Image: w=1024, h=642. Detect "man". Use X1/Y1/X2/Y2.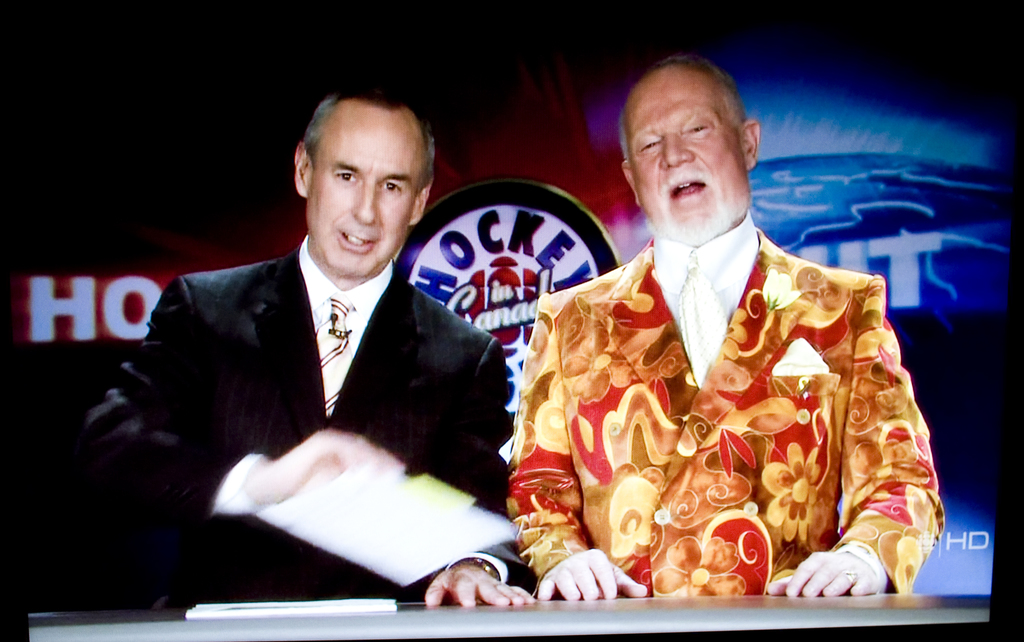
509/36/928/616.
